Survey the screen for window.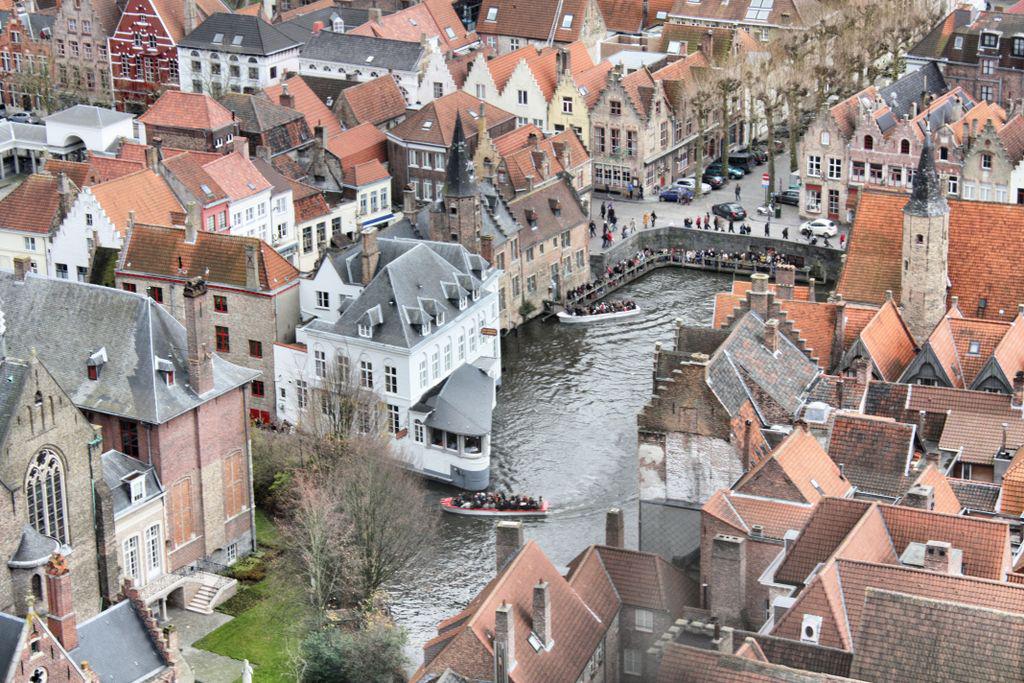
Survey found: left=116, top=533, right=142, bottom=573.
